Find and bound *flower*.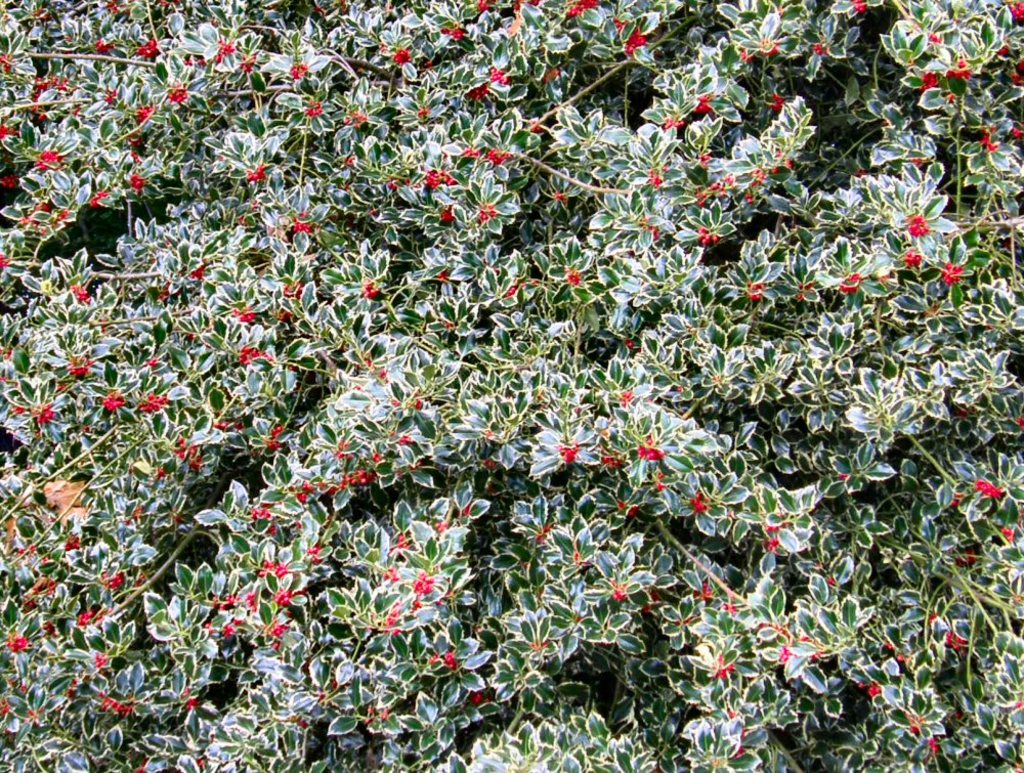
Bound: bbox=(813, 43, 828, 57).
